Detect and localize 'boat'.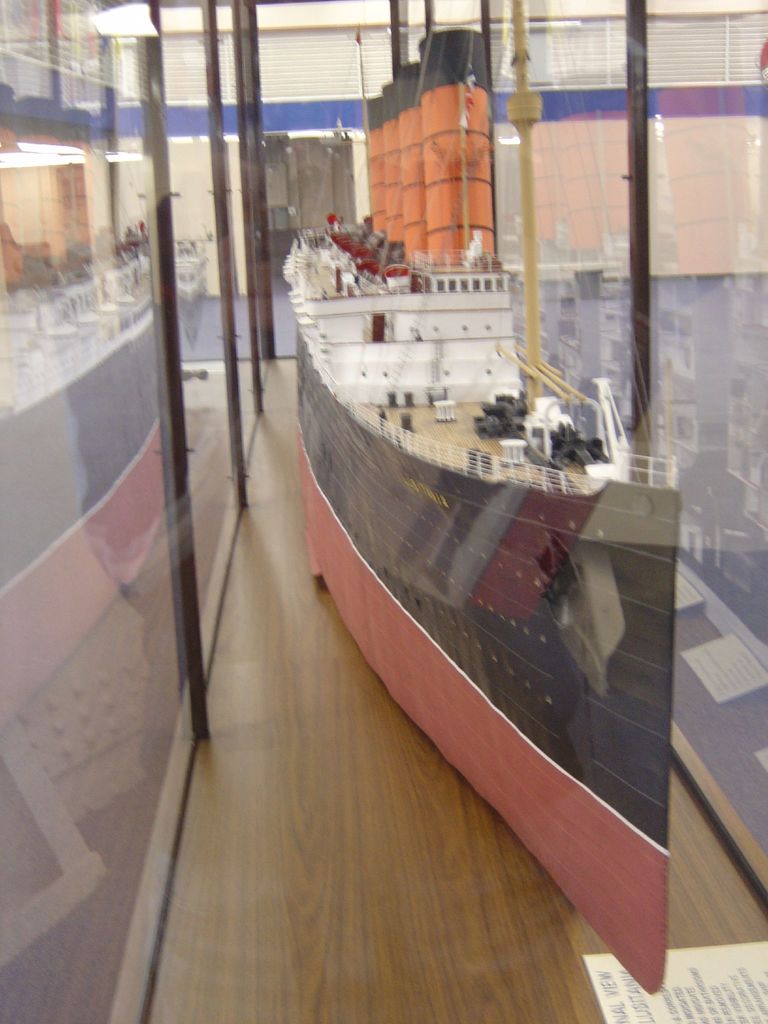
Localized at x1=241 y1=99 x2=726 y2=957.
